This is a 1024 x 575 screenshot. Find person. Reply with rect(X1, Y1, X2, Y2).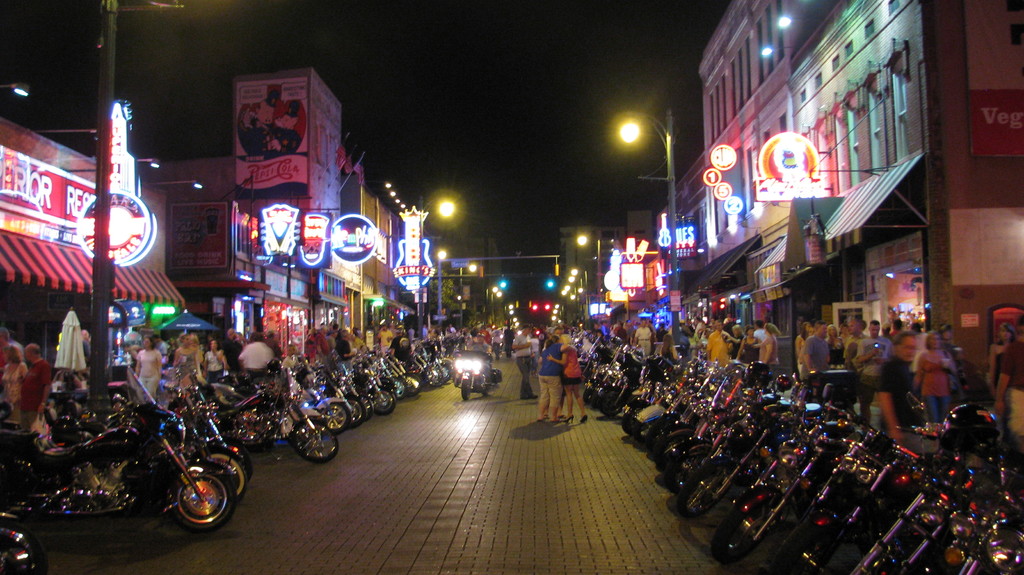
rect(659, 325, 682, 364).
